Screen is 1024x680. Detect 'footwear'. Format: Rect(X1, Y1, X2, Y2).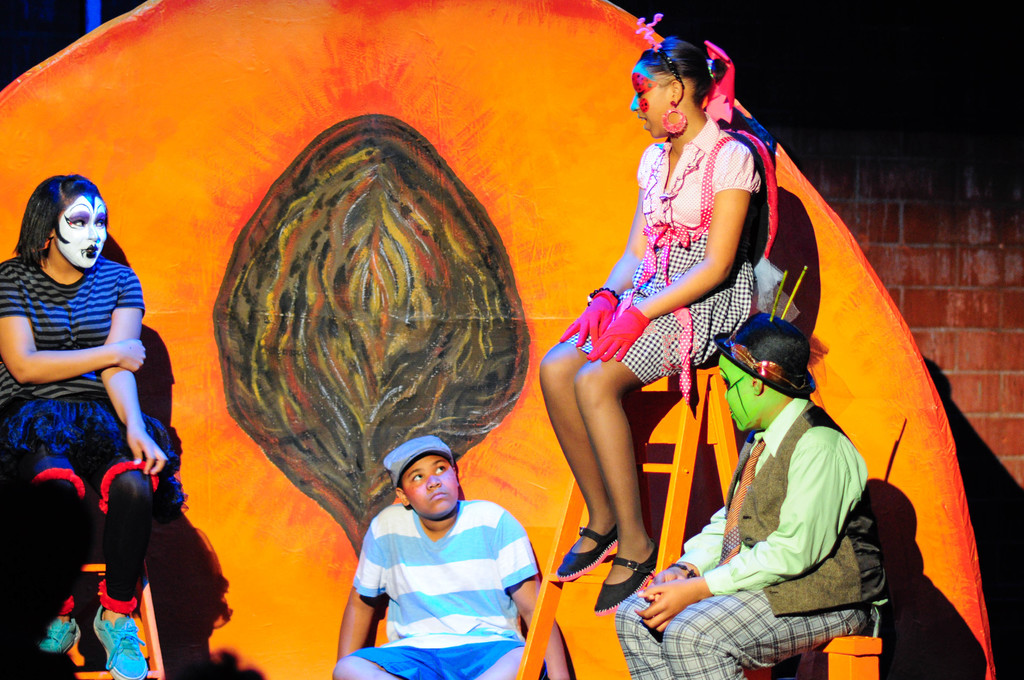
Rect(553, 517, 628, 574).
